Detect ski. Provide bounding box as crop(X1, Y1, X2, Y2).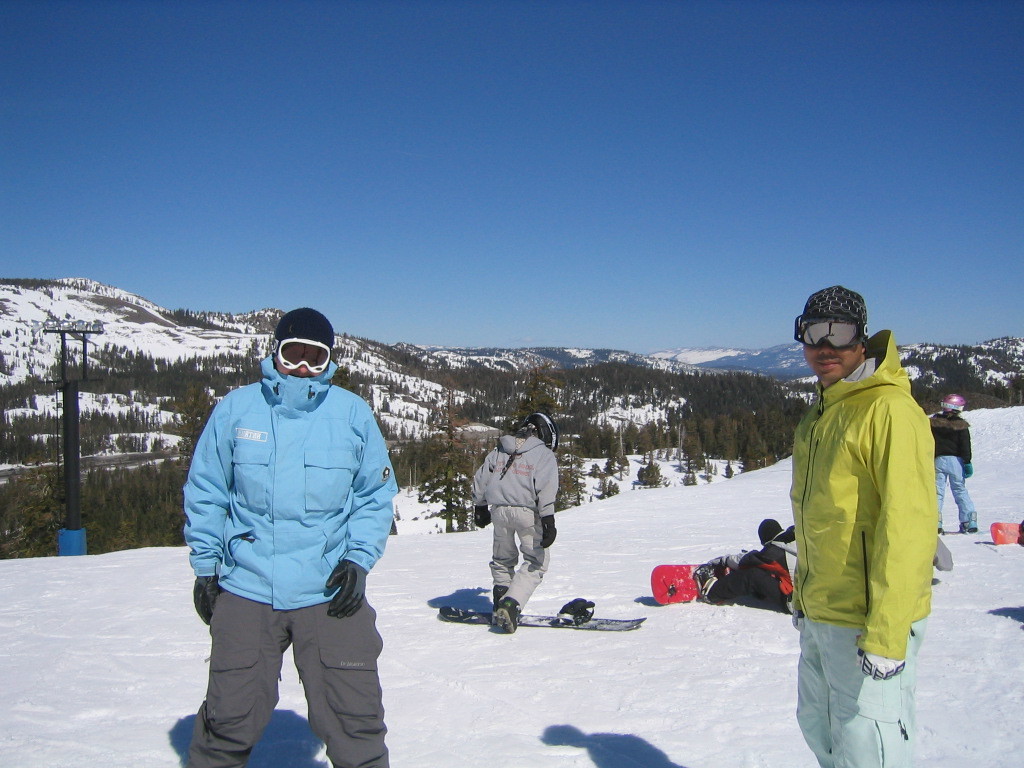
crop(434, 579, 654, 638).
